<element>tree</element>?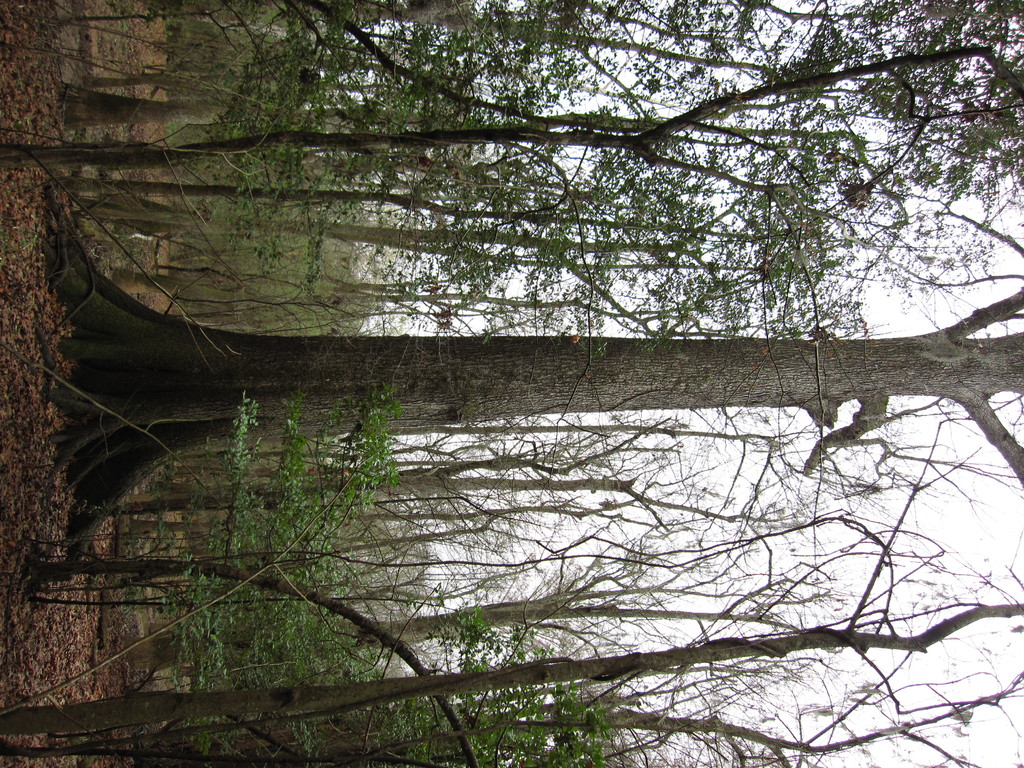
0/0/1023/767
